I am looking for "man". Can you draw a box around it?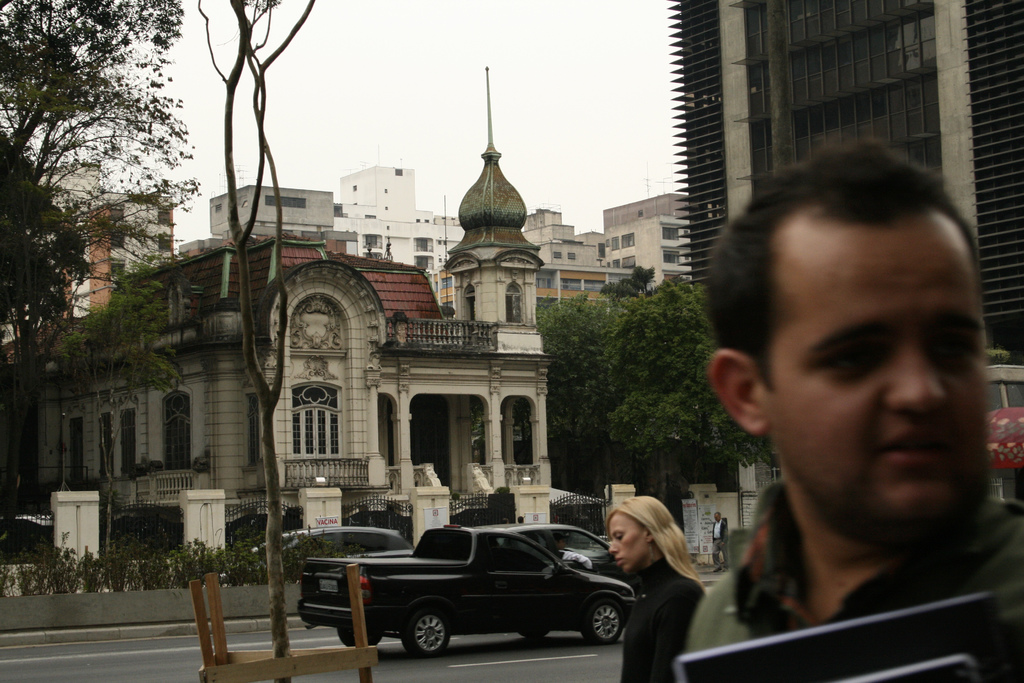
Sure, the bounding box is (712,513,729,570).
